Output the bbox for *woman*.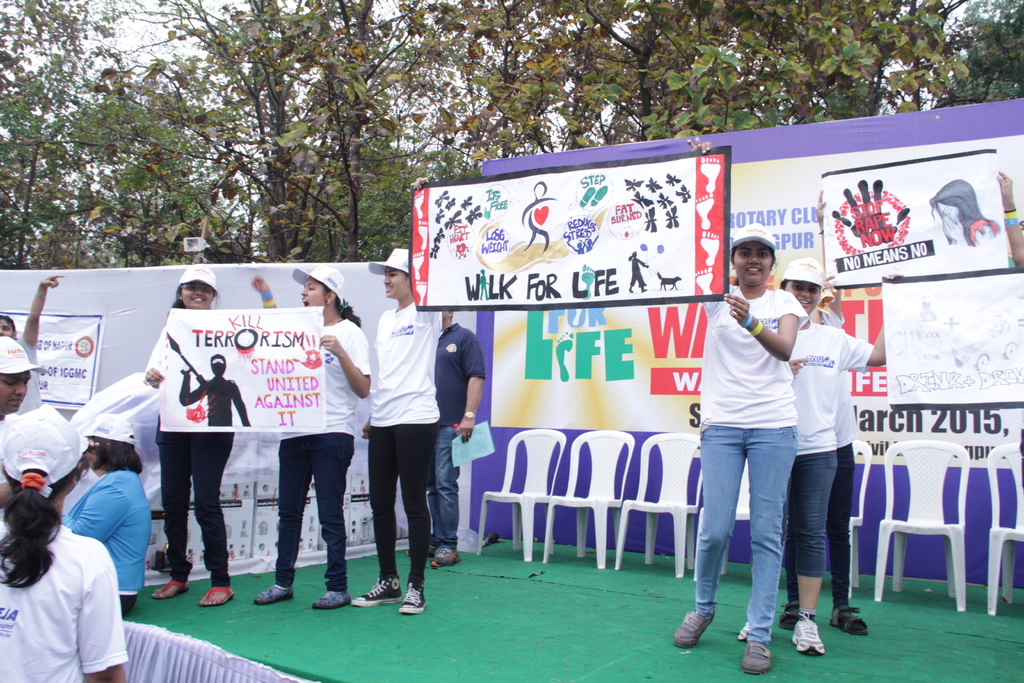
bbox=[521, 180, 557, 255].
